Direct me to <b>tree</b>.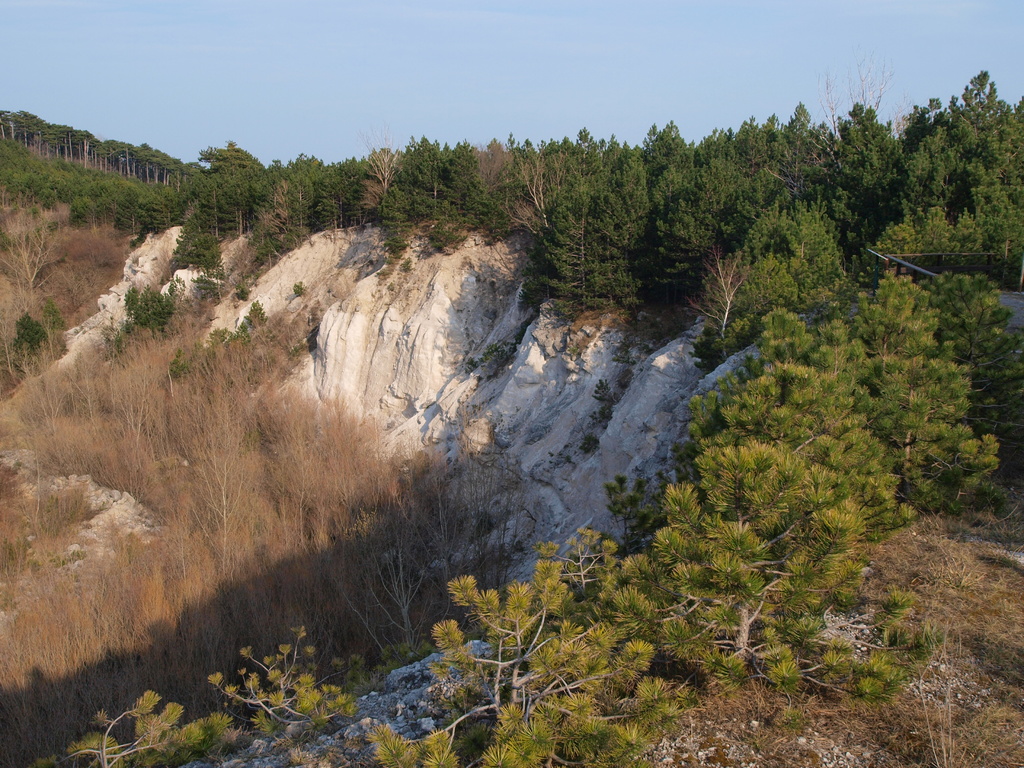
Direction: {"x1": 509, "y1": 123, "x2": 559, "y2": 254}.
